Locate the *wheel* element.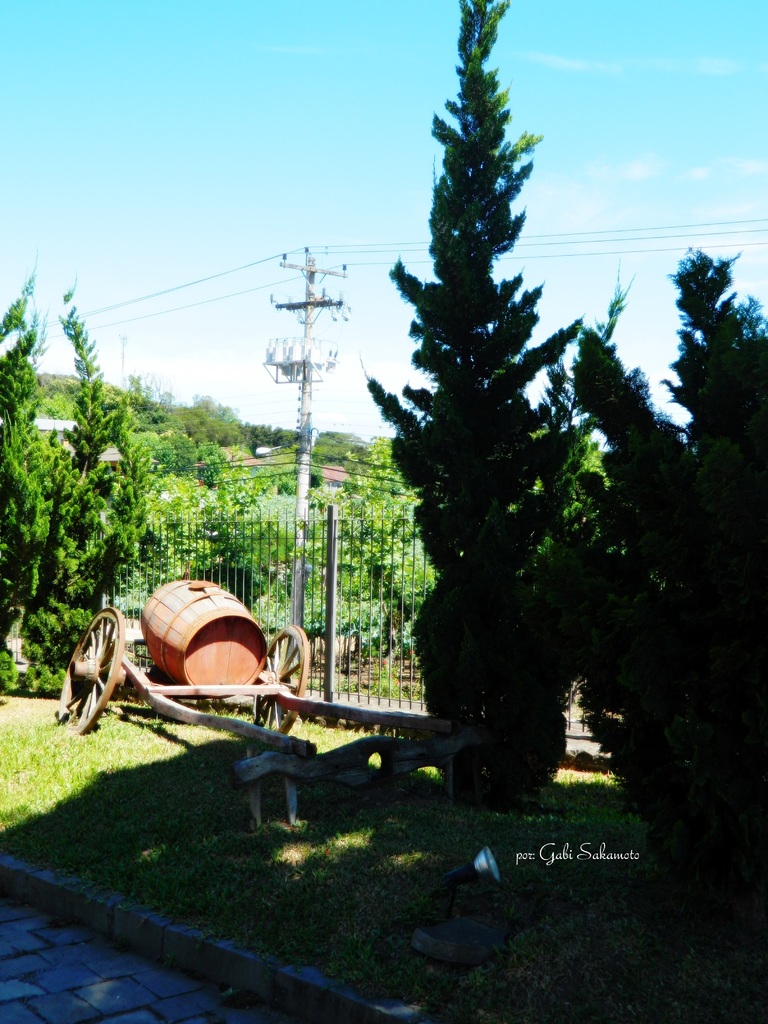
Element bbox: (x1=252, y1=623, x2=310, y2=733).
